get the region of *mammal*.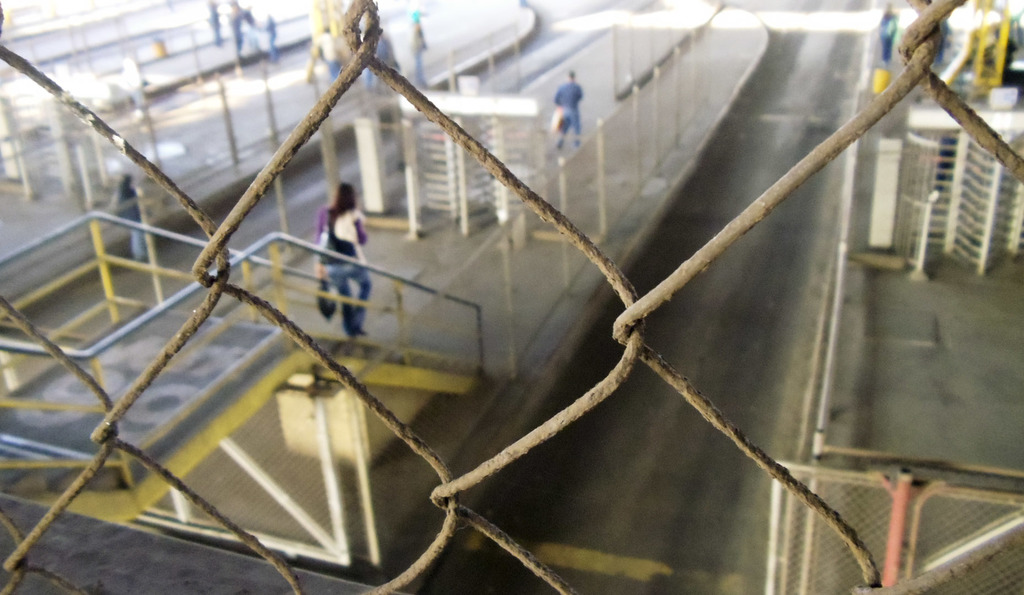
rect(548, 72, 588, 150).
